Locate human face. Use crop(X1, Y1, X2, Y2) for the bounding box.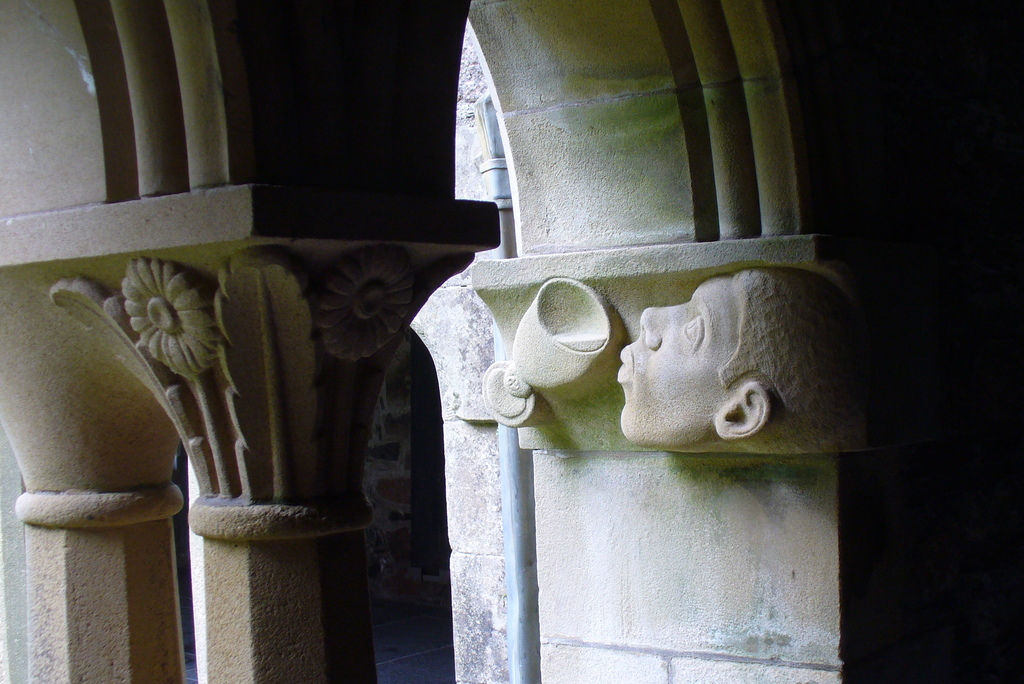
crop(616, 274, 744, 445).
